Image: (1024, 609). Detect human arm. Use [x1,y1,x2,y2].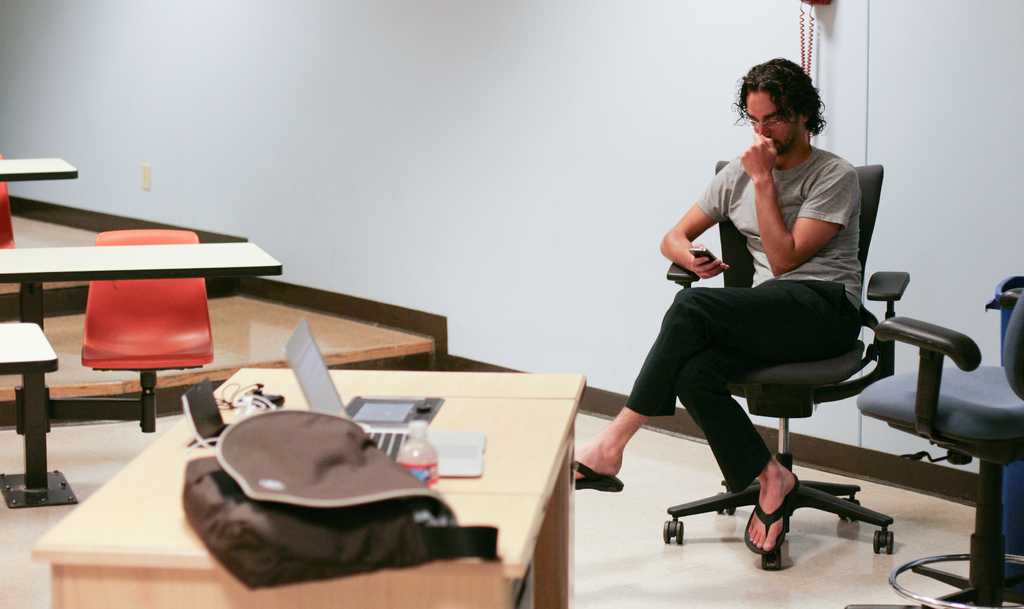
[671,188,735,289].
